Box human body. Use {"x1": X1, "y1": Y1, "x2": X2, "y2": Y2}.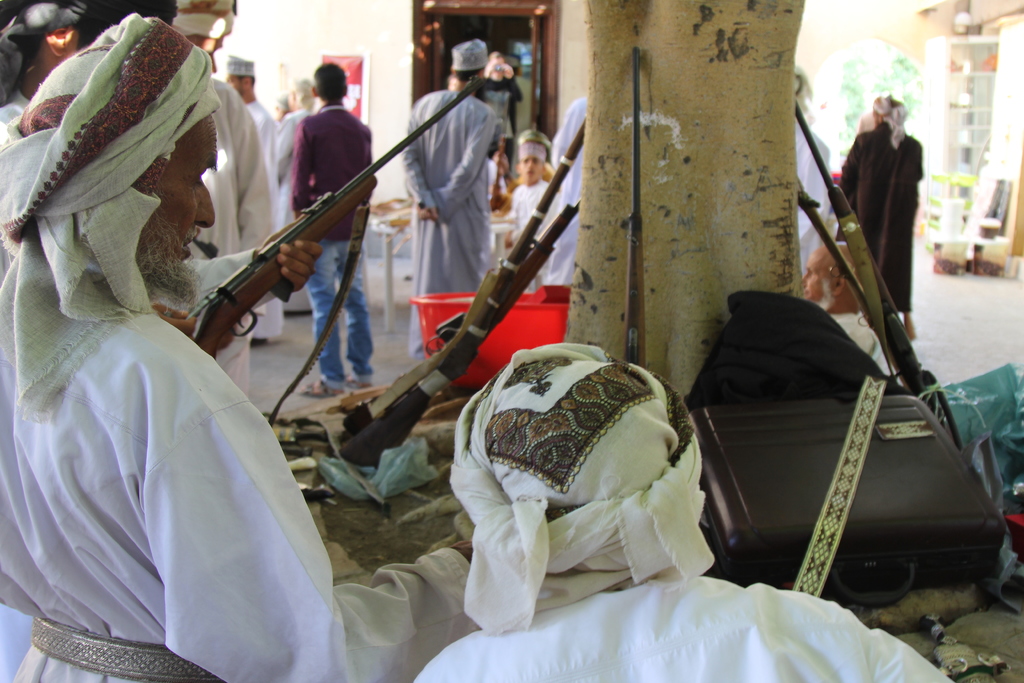
{"x1": 0, "y1": 15, "x2": 470, "y2": 682}.
